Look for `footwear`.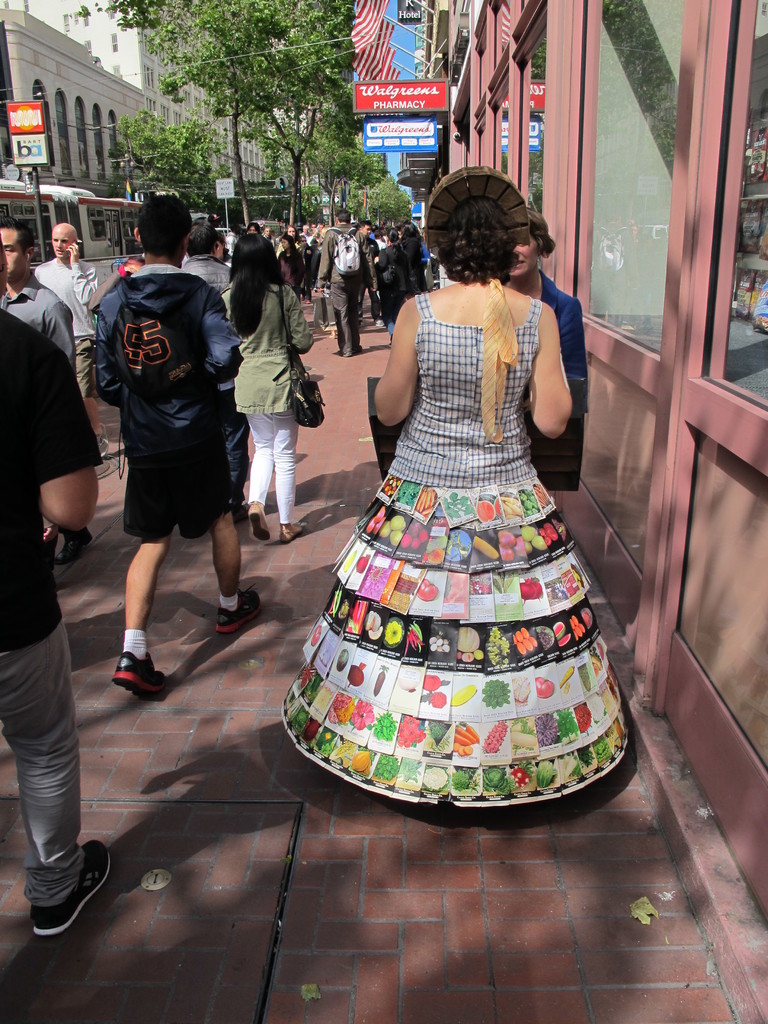
Found: rect(284, 523, 305, 542).
